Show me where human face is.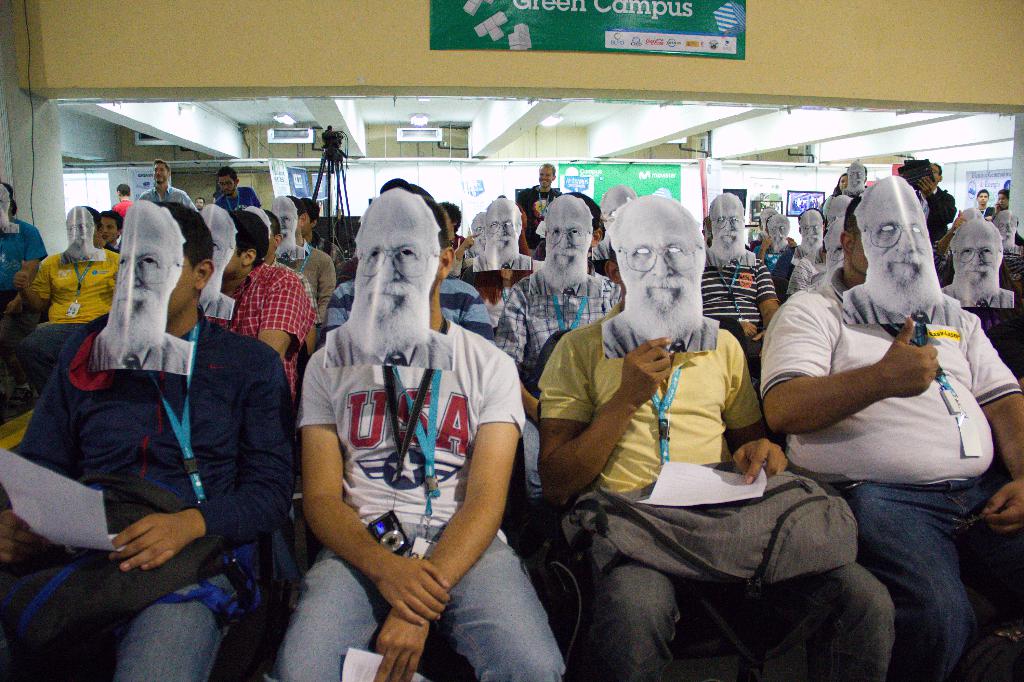
human face is at detection(712, 199, 744, 249).
